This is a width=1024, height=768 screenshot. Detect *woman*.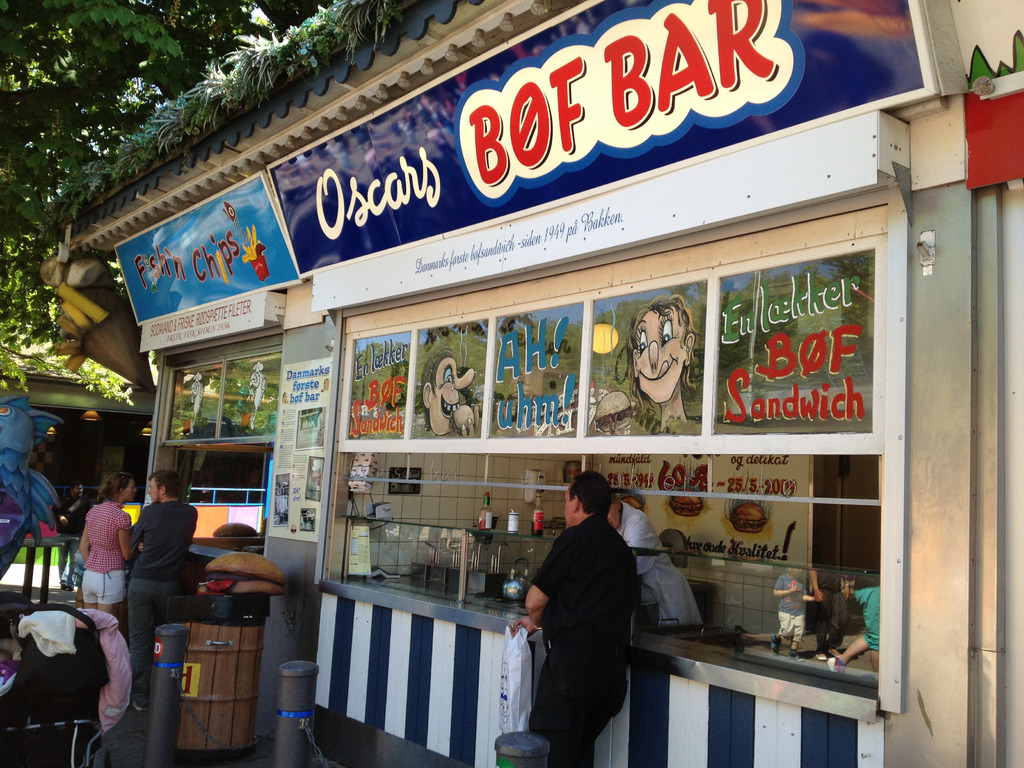
l=75, t=468, r=134, b=612.
